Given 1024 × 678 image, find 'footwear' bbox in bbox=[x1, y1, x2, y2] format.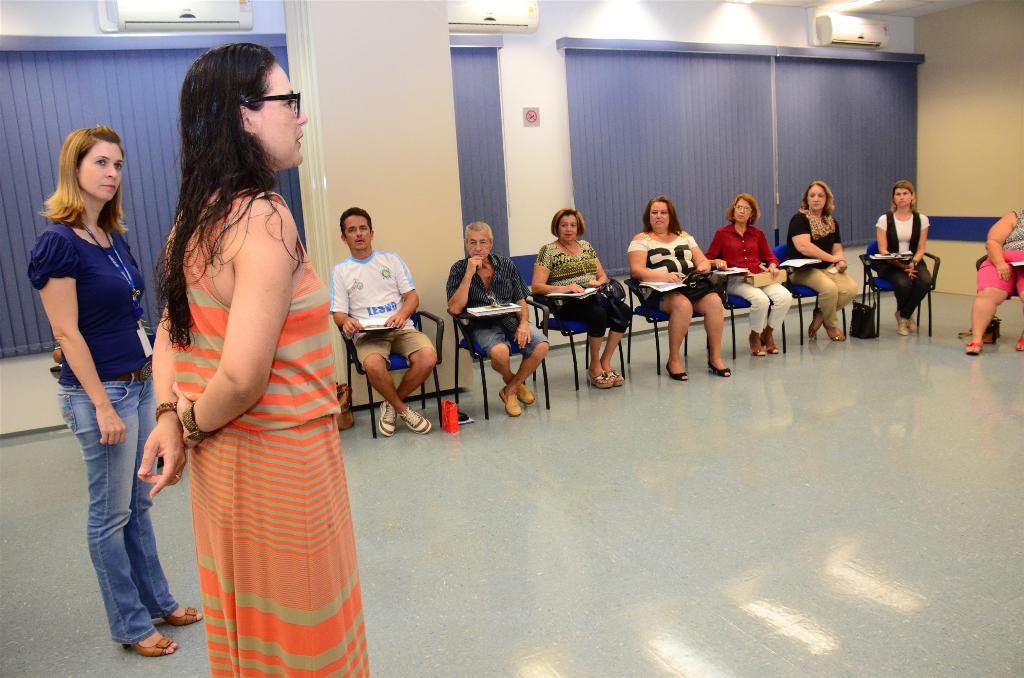
bbox=[909, 311, 918, 333].
